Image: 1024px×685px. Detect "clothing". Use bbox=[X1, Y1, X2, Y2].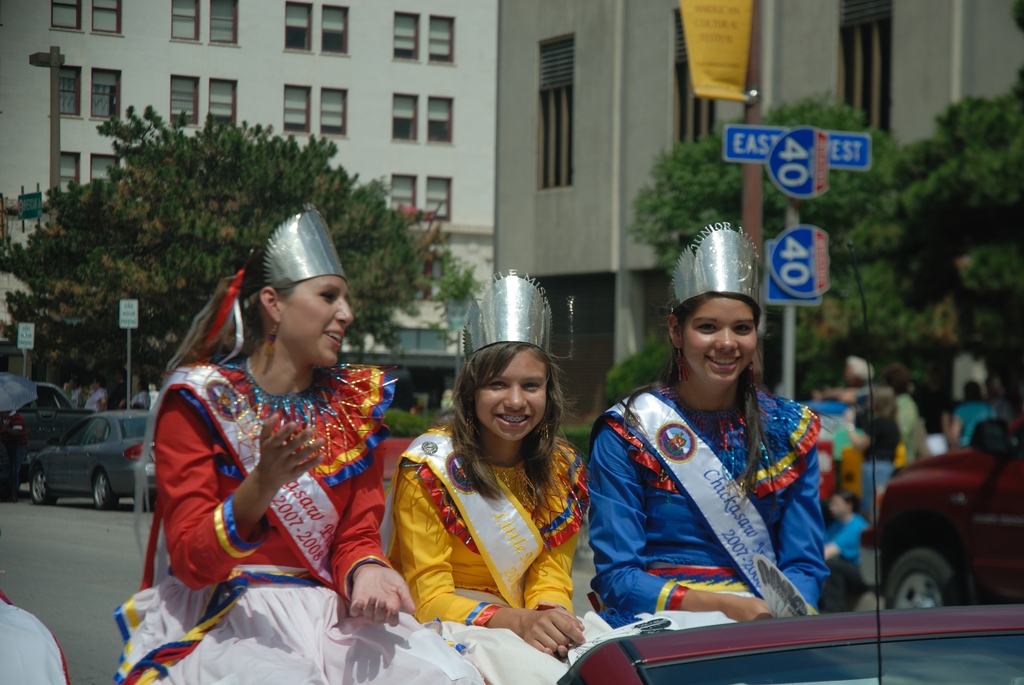
bbox=[855, 404, 883, 510].
